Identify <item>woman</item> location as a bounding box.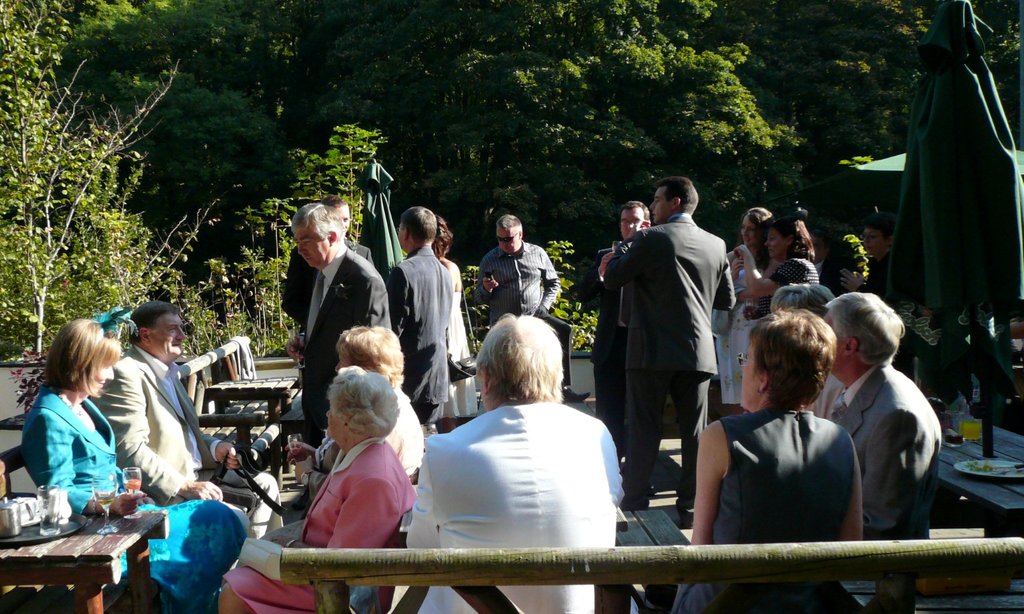
<box>214,367,419,613</box>.
